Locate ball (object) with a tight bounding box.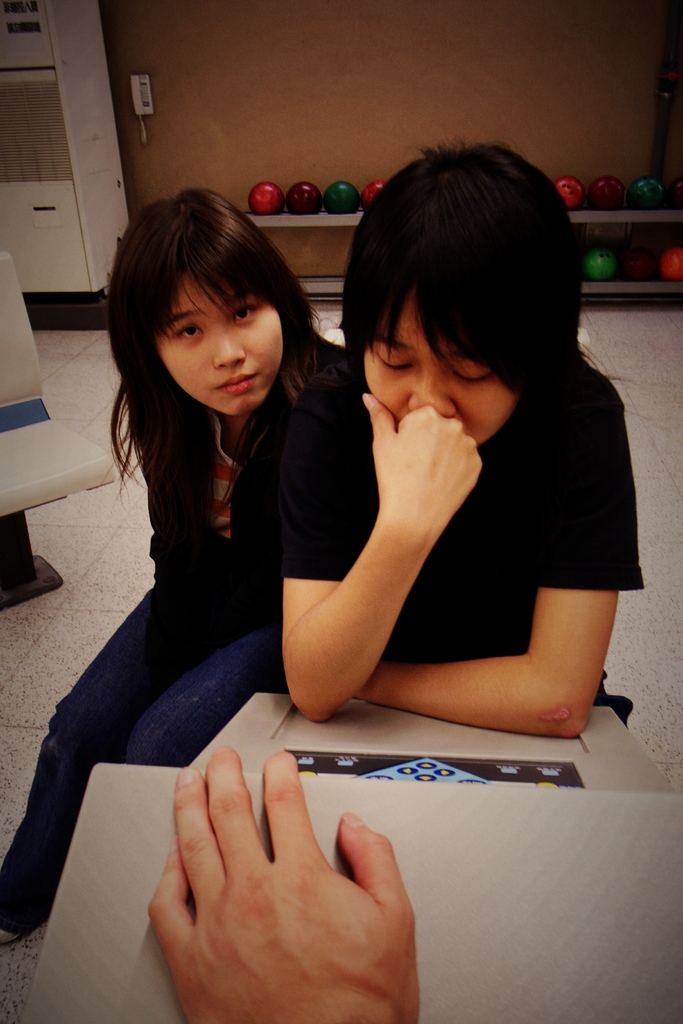
region(324, 180, 362, 218).
